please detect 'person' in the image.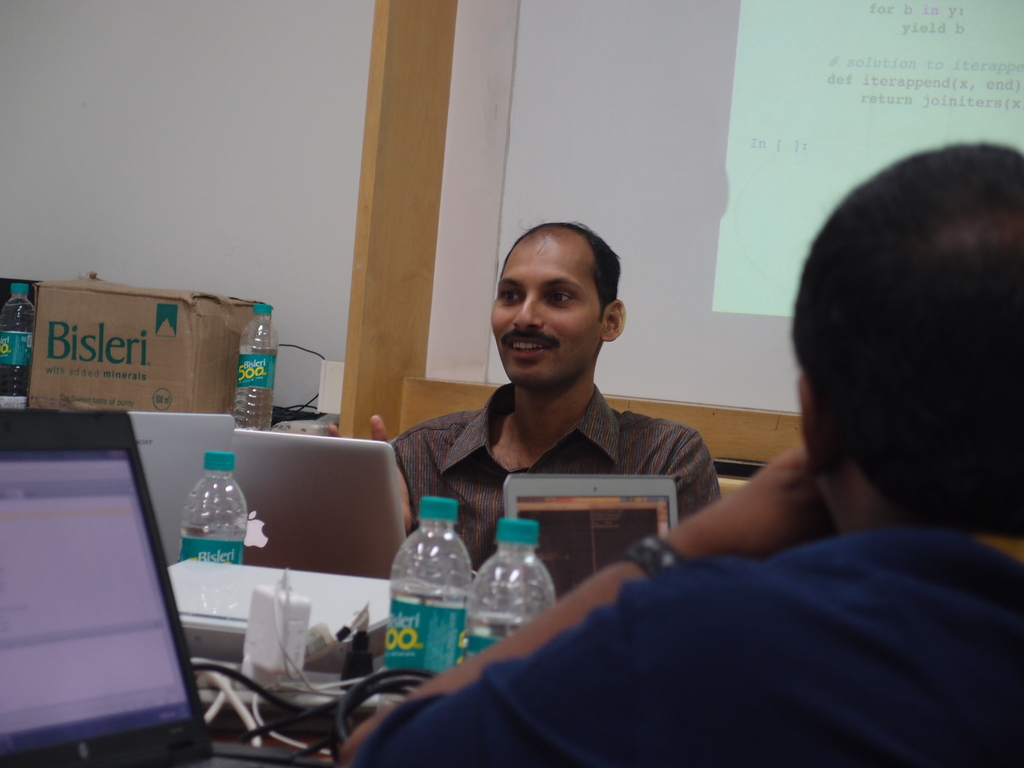
select_region(342, 142, 1023, 767).
